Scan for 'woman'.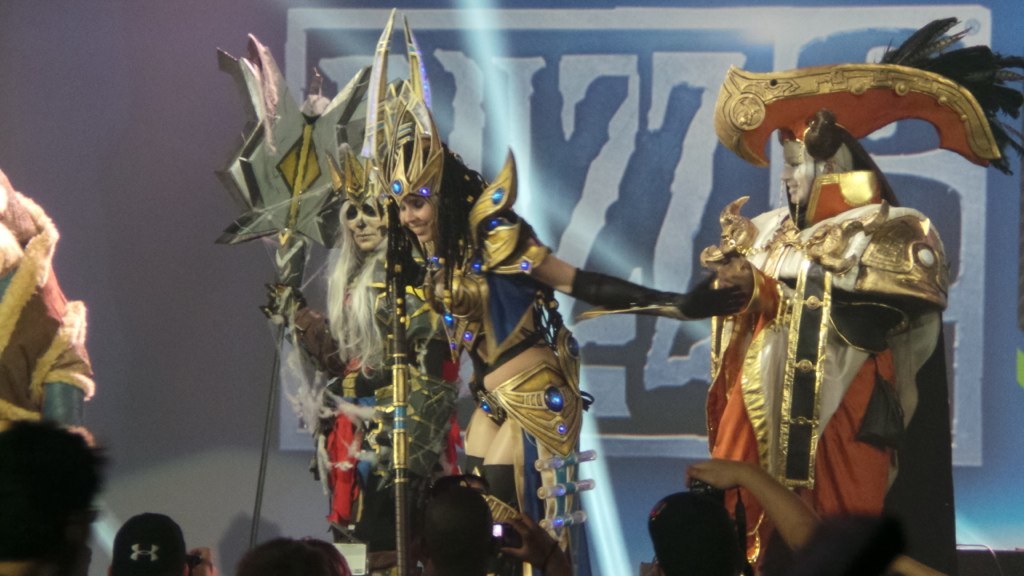
Scan result: 375,23,737,575.
